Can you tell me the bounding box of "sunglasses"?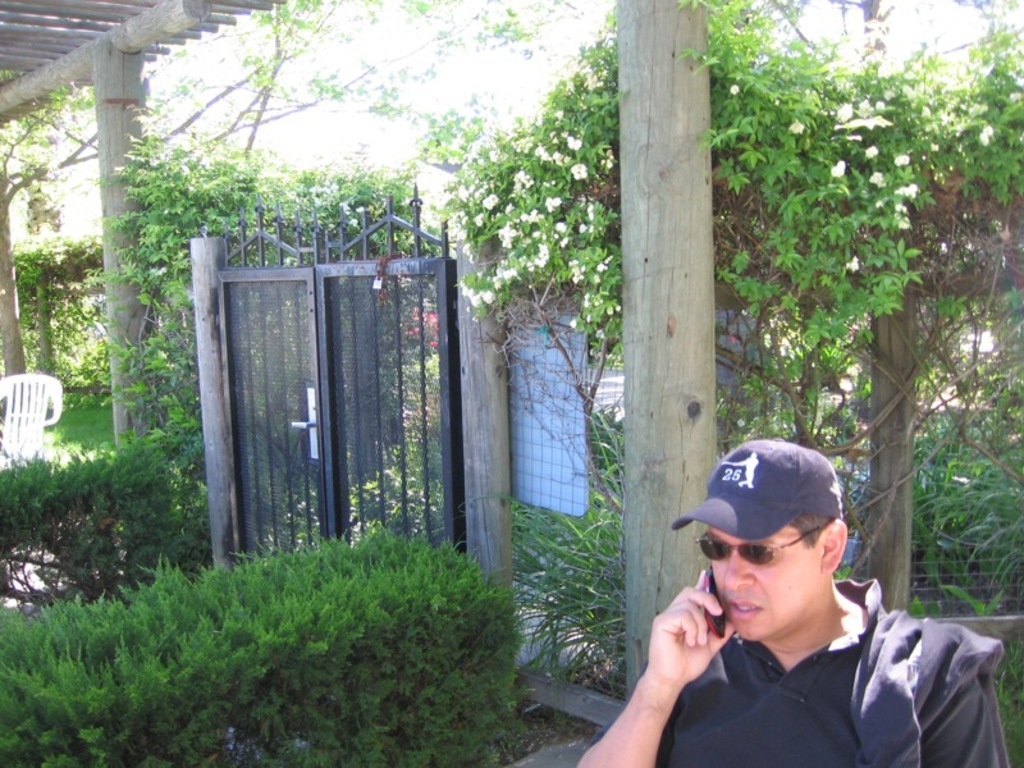
[696, 525, 827, 566].
